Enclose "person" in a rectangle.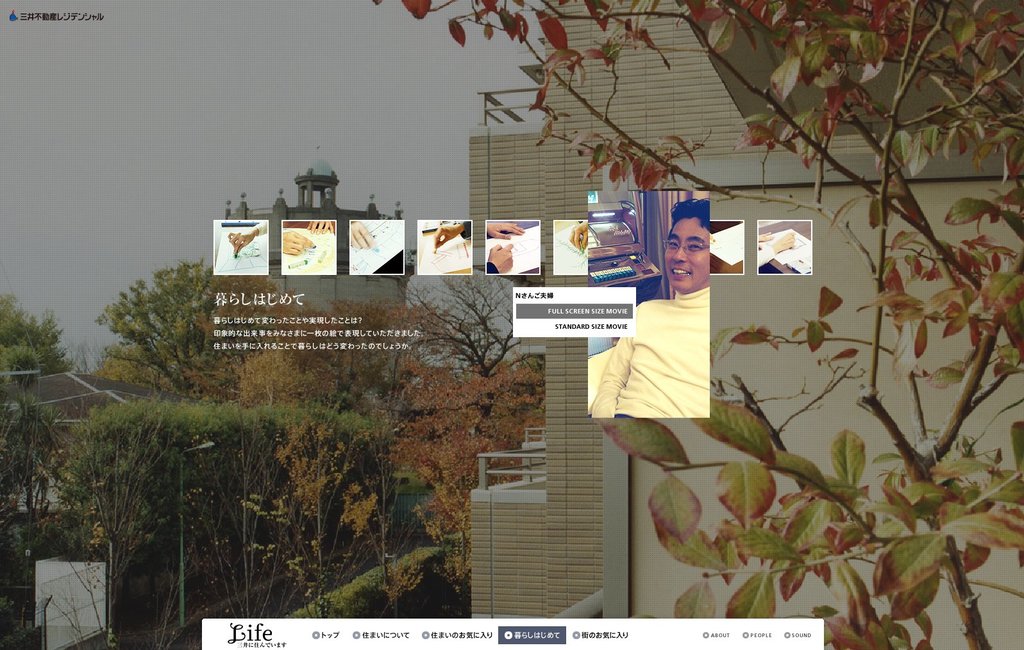
box=[590, 201, 718, 417].
